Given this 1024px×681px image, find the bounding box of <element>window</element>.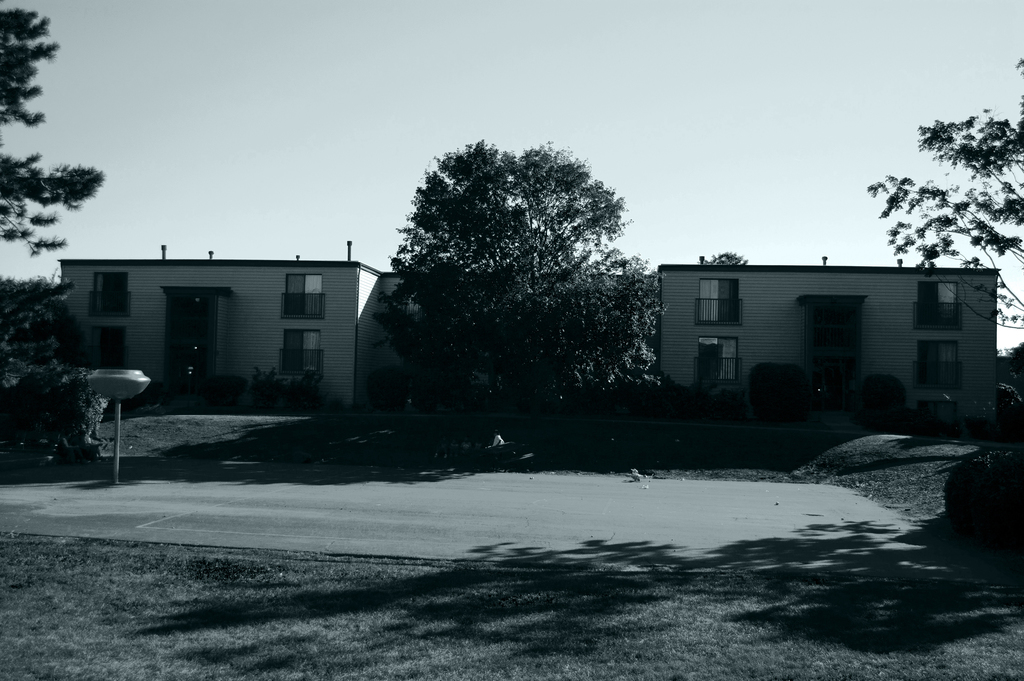
locate(698, 339, 739, 382).
